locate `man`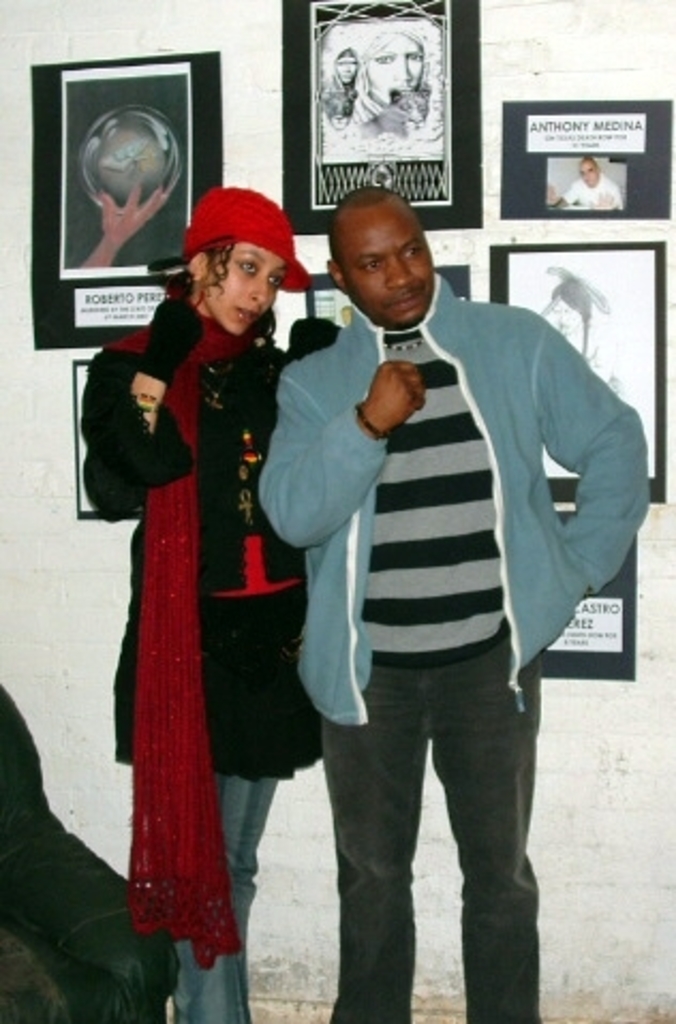
563 152 623 205
